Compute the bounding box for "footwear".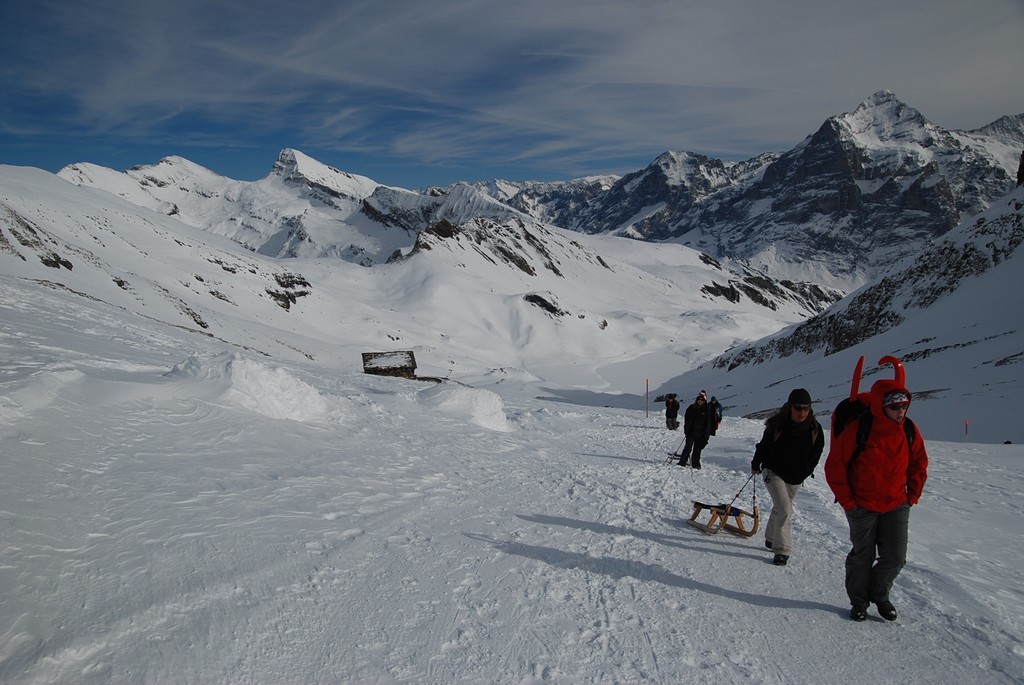
{"x1": 764, "y1": 545, "x2": 776, "y2": 552}.
